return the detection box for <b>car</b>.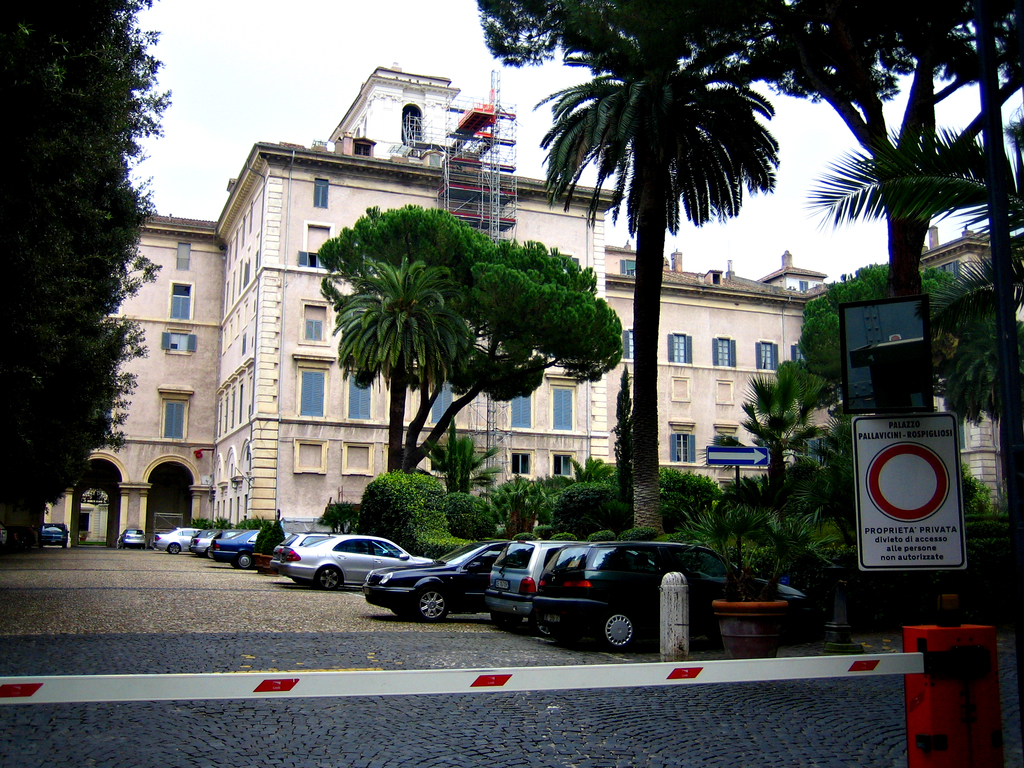
locate(195, 529, 209, 556).
